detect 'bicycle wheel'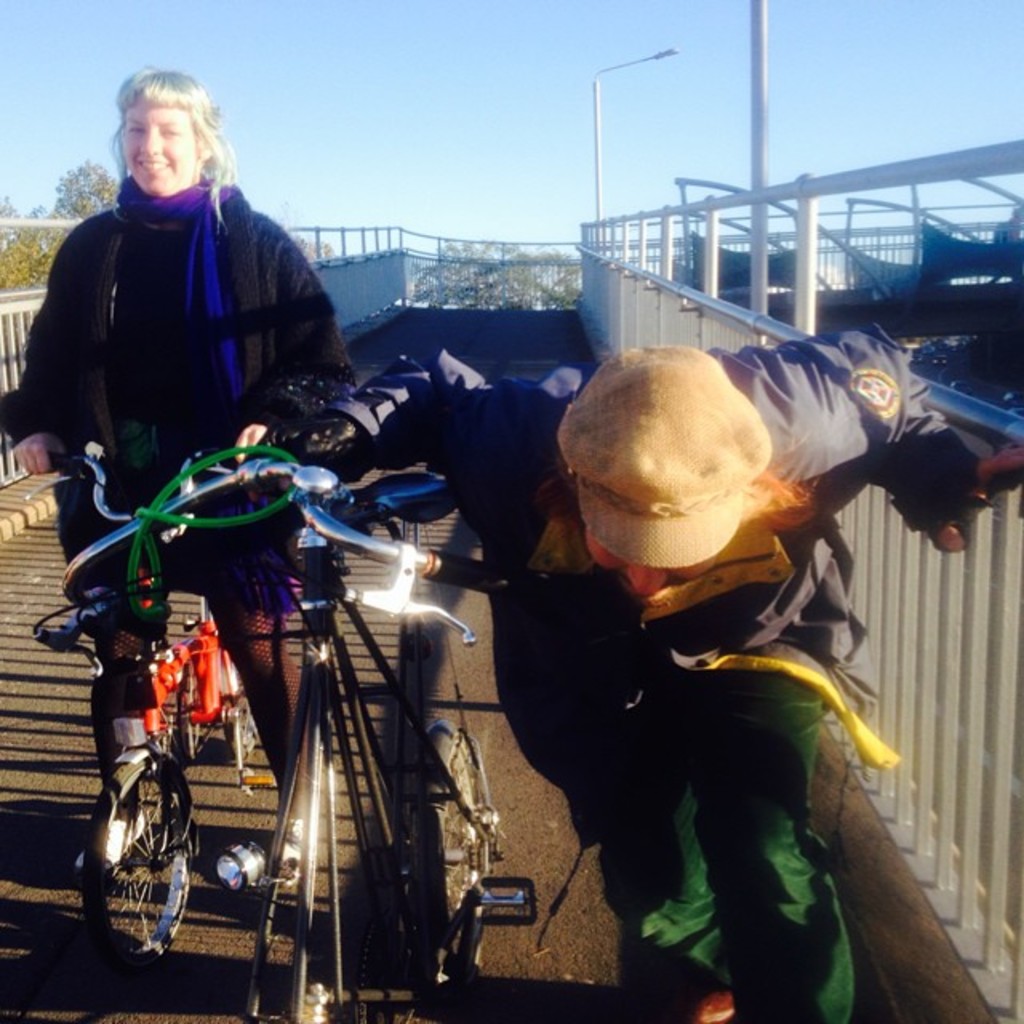
left=75, top=752, right=181, bottom=970
